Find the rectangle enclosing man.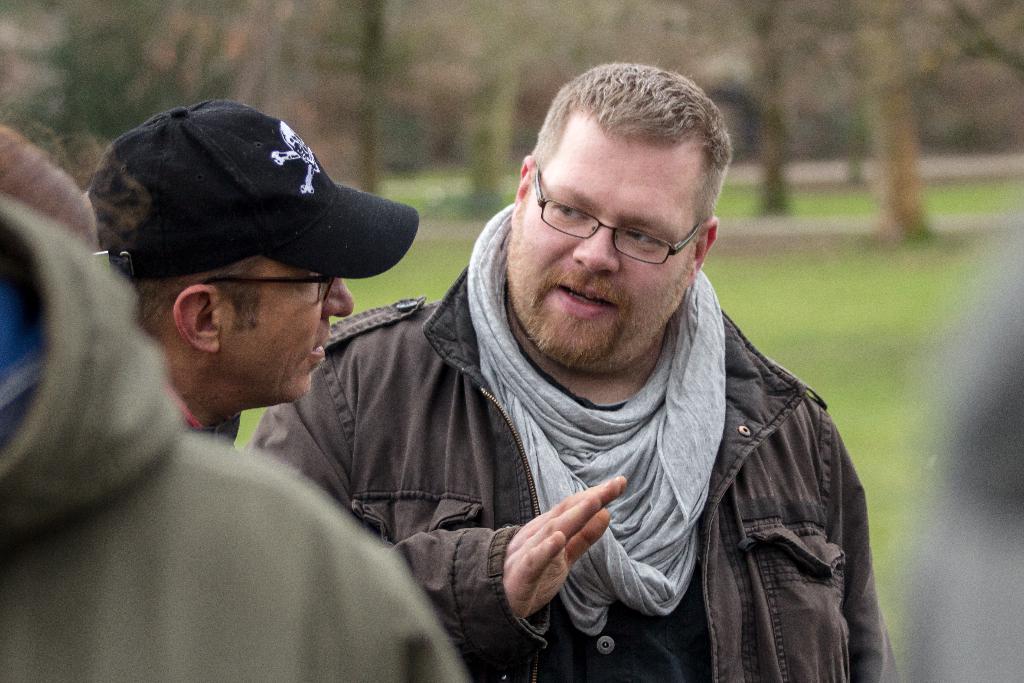
x1=81 y1=101 x2=420 y2=445.
